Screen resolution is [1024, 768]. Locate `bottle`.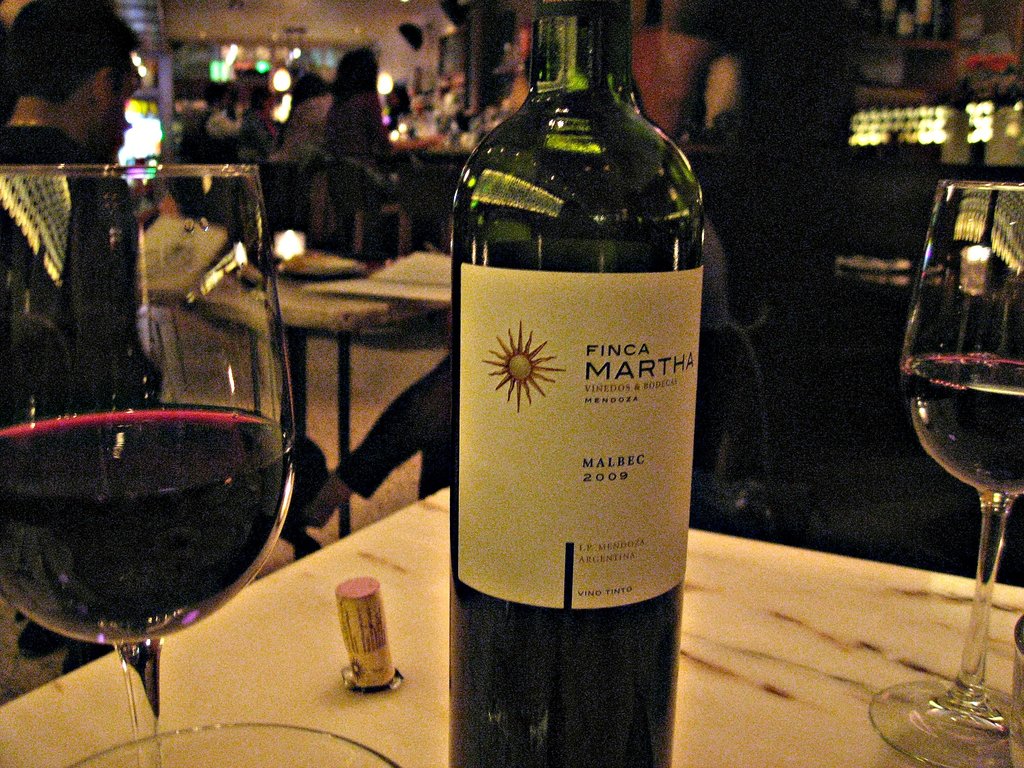
[x1=451, y1=18, x2=702, y2=708].
